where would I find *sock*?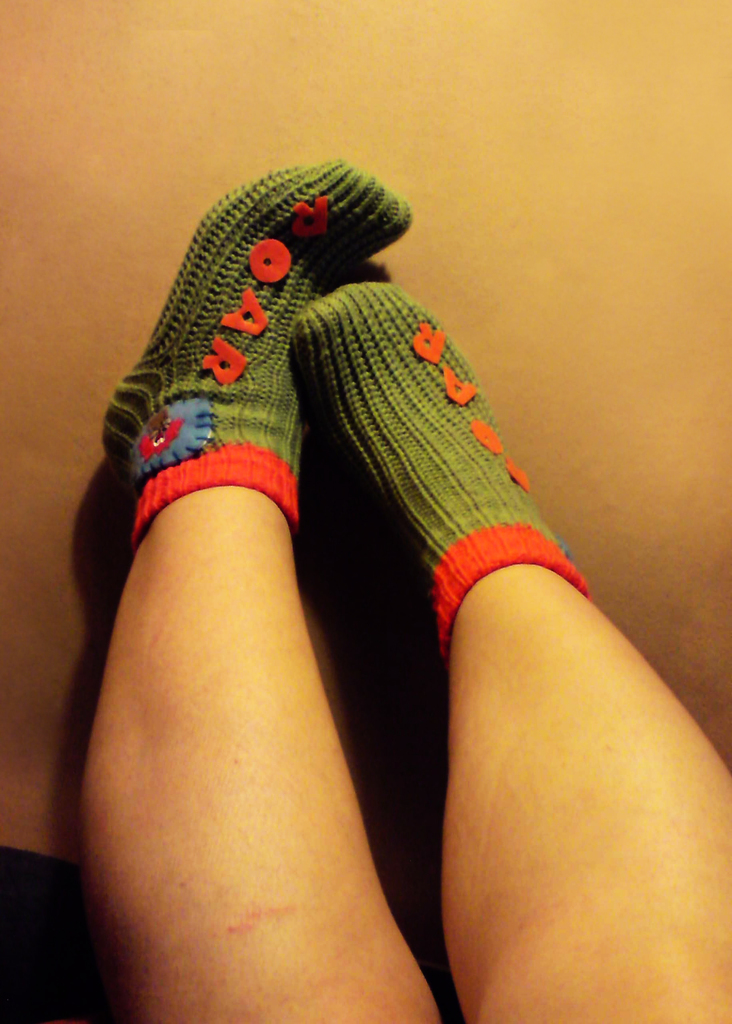
At locate(102, 154, 414, 547).
